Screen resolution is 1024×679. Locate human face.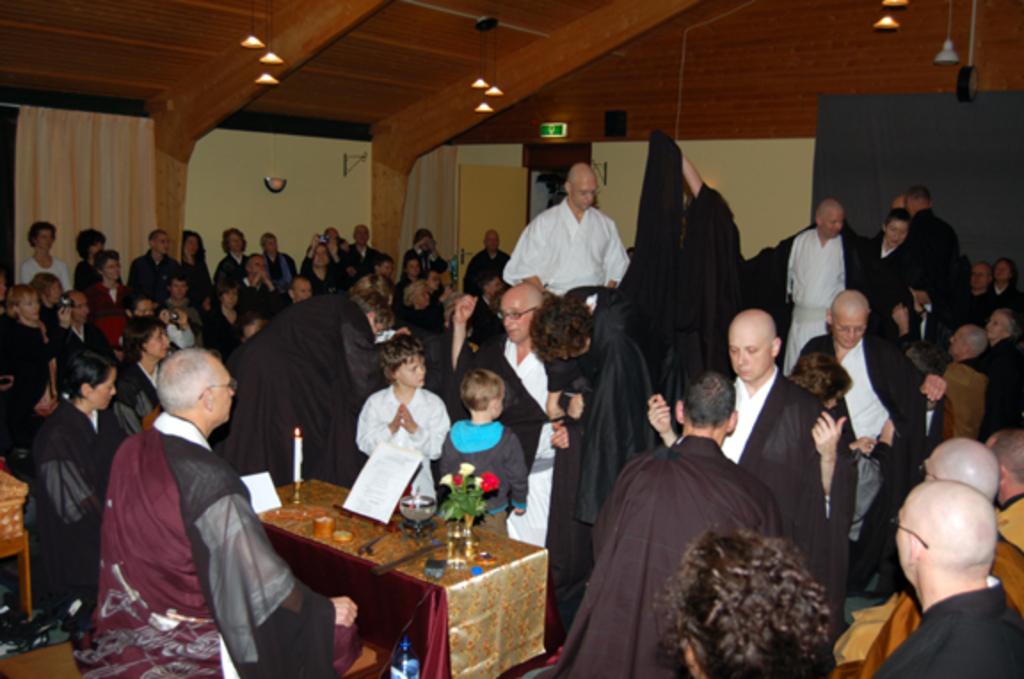
407, 256, 421, 279.
